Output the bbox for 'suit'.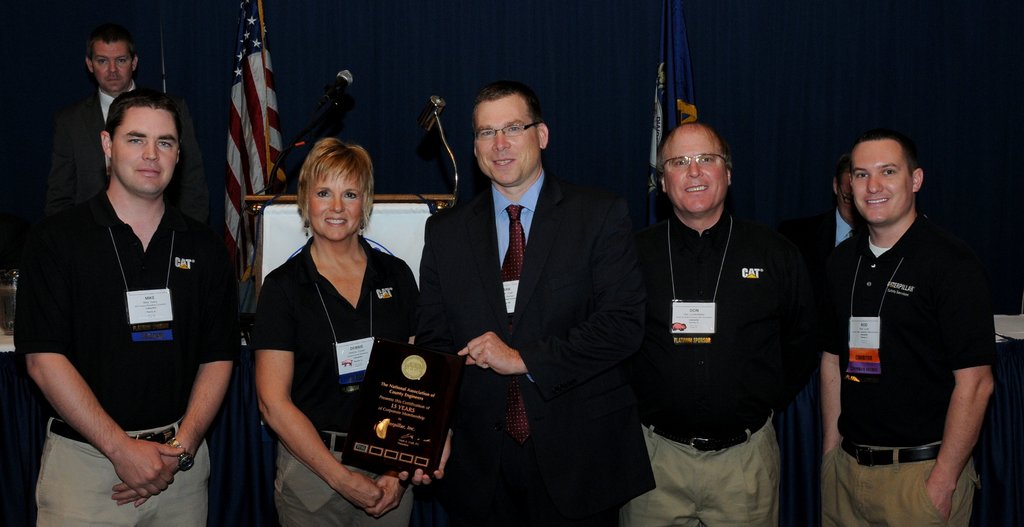
{"left": 44, "top": 84, "right": 207, "bottom": 231}.
